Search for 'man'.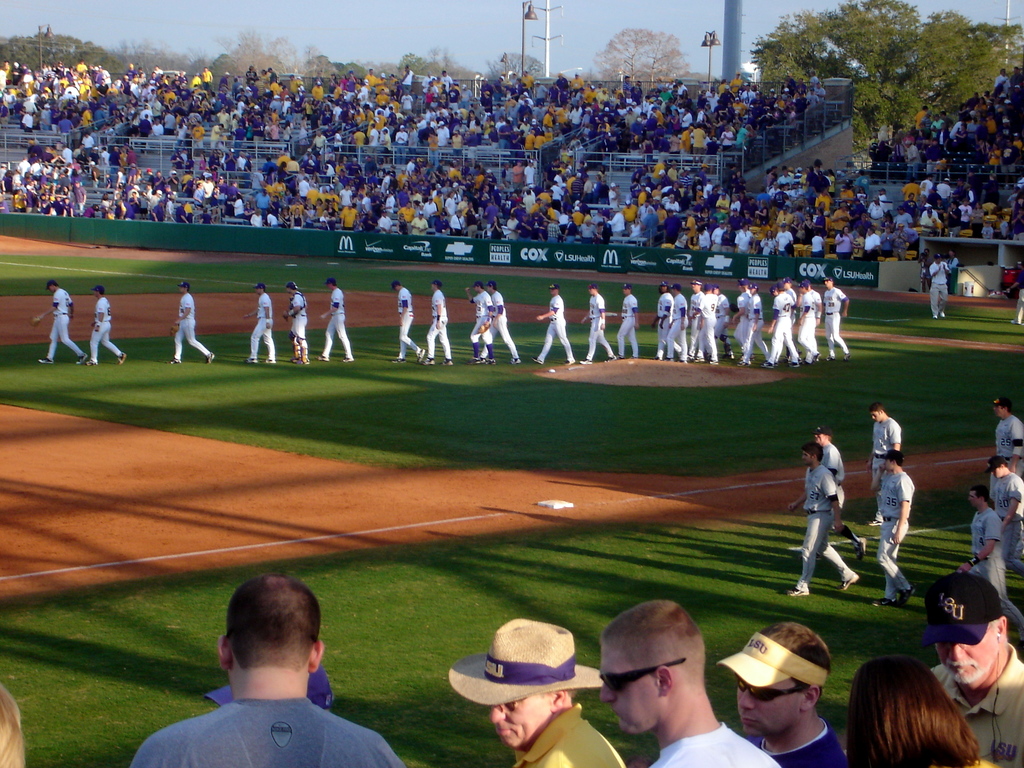
Found at left=735, top=279, right=756, bottom=358.
